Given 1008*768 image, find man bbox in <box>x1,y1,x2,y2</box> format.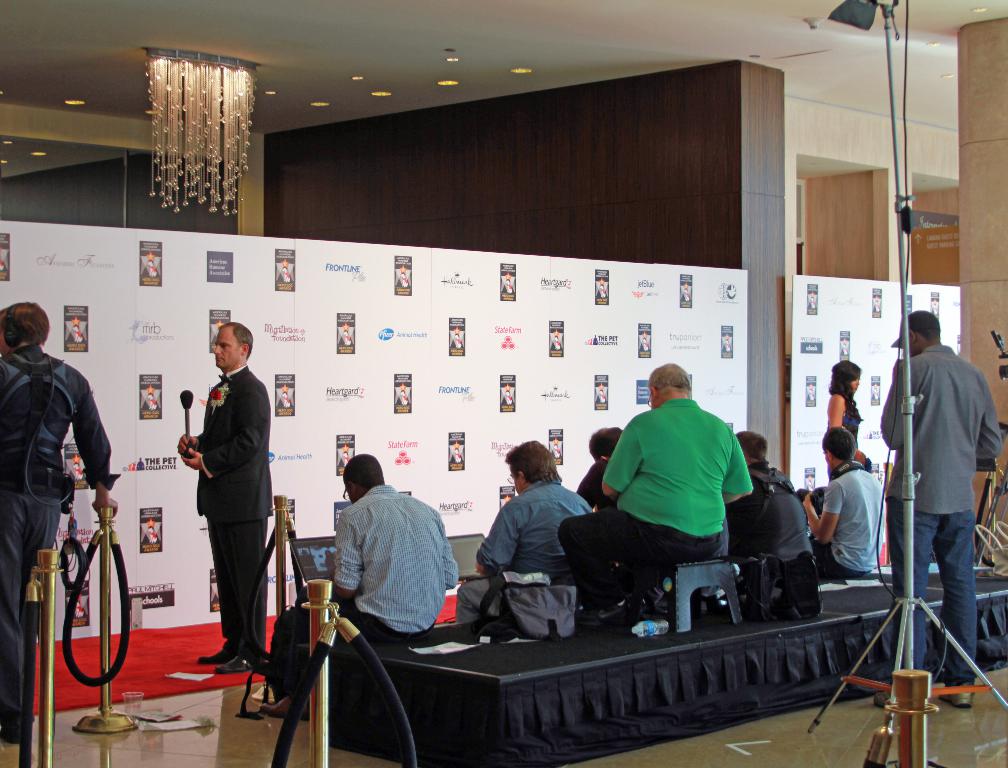
<box>455,439,590,629</box>.
